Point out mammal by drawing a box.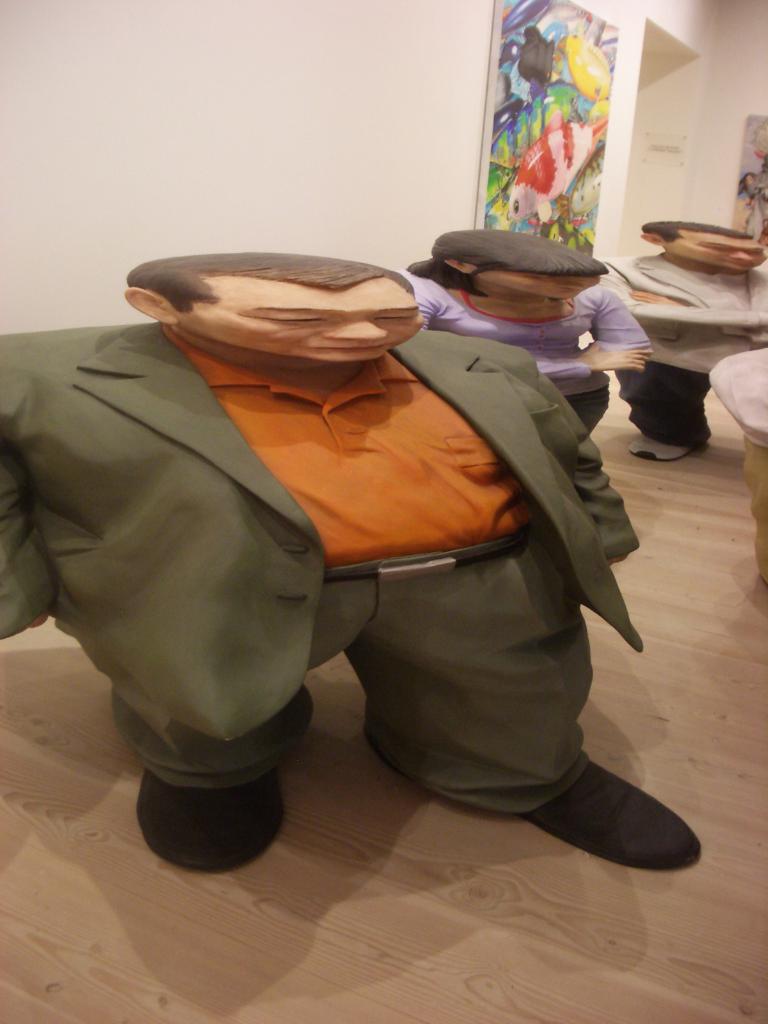
bbox=(391, 230, 652, 431).
